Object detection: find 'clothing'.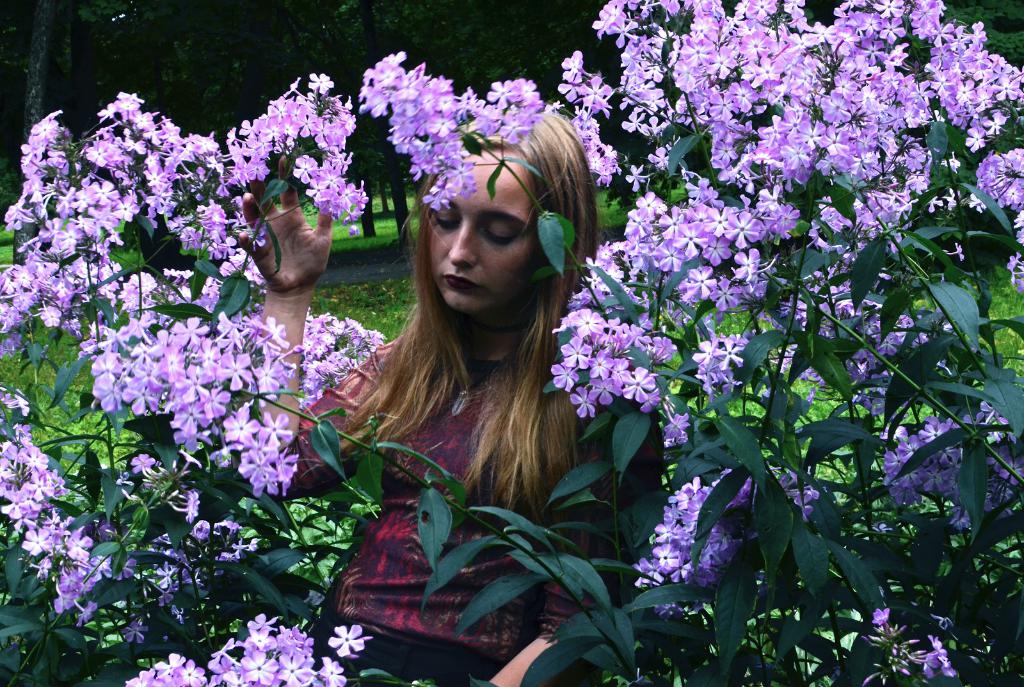
x1=260, y1=329, x2=669, y2=686.
